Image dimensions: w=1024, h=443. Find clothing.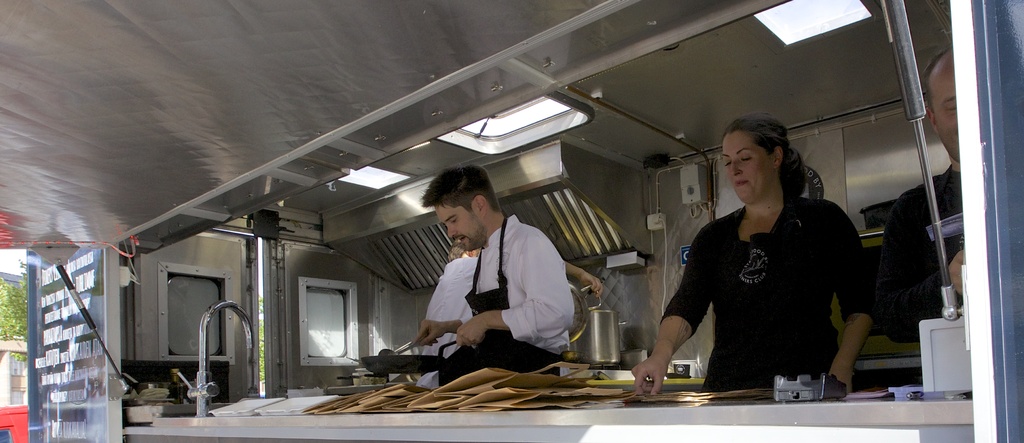
x1=874, y1=161, x2=964, y2=347.
